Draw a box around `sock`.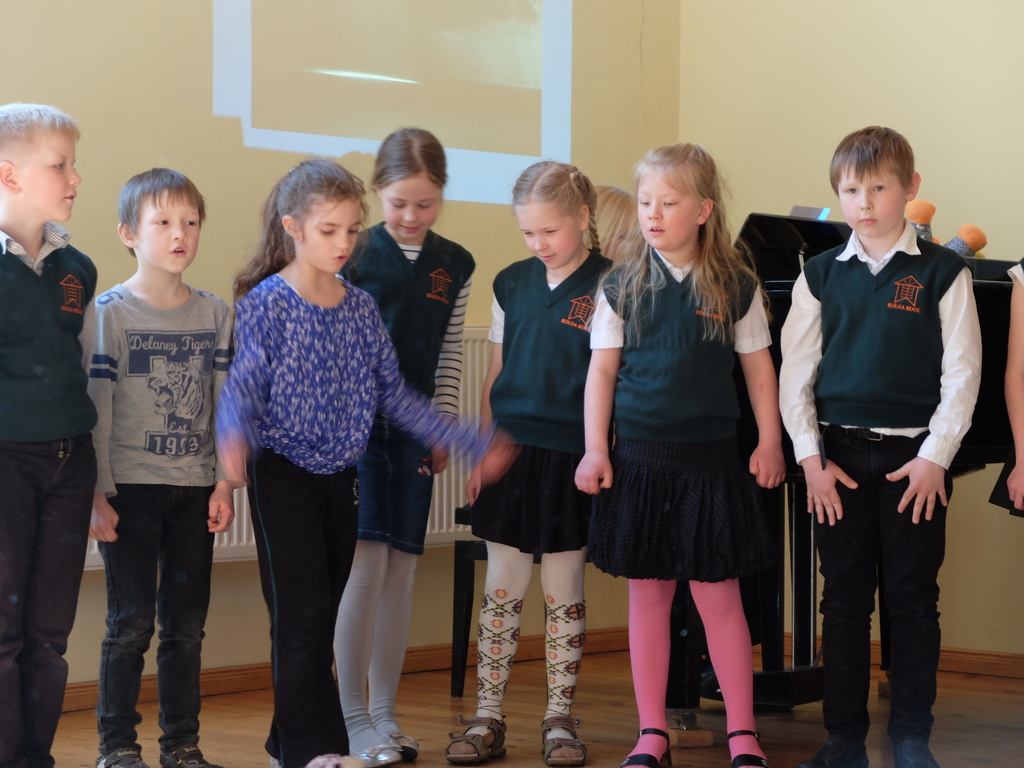
630 577 675 758.
